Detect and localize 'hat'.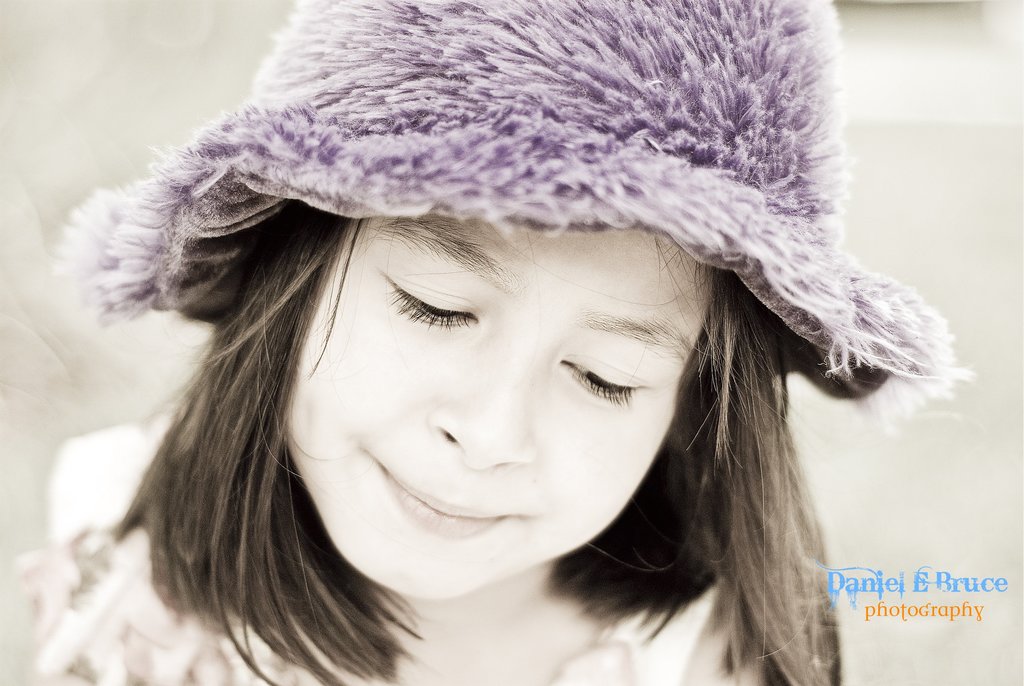
Localized at pyautogui.locateOnScreen(54, 0, 976, 437).
